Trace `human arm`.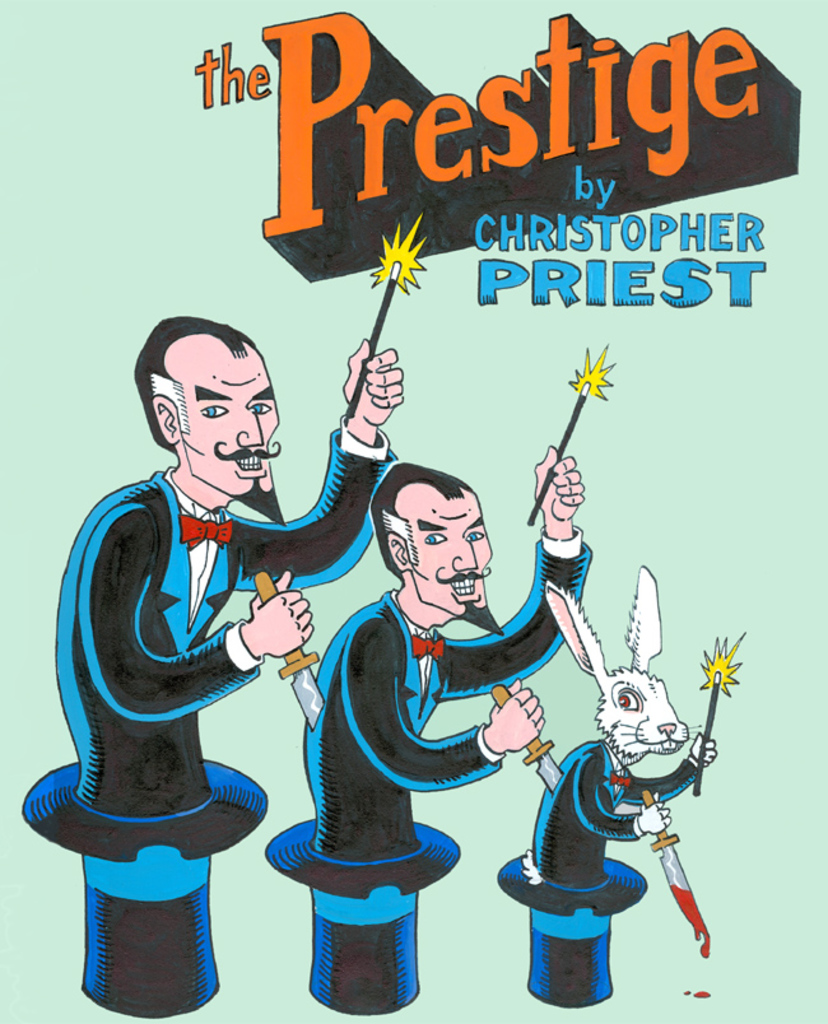
Traced to box(424, 444, 596, 695).
